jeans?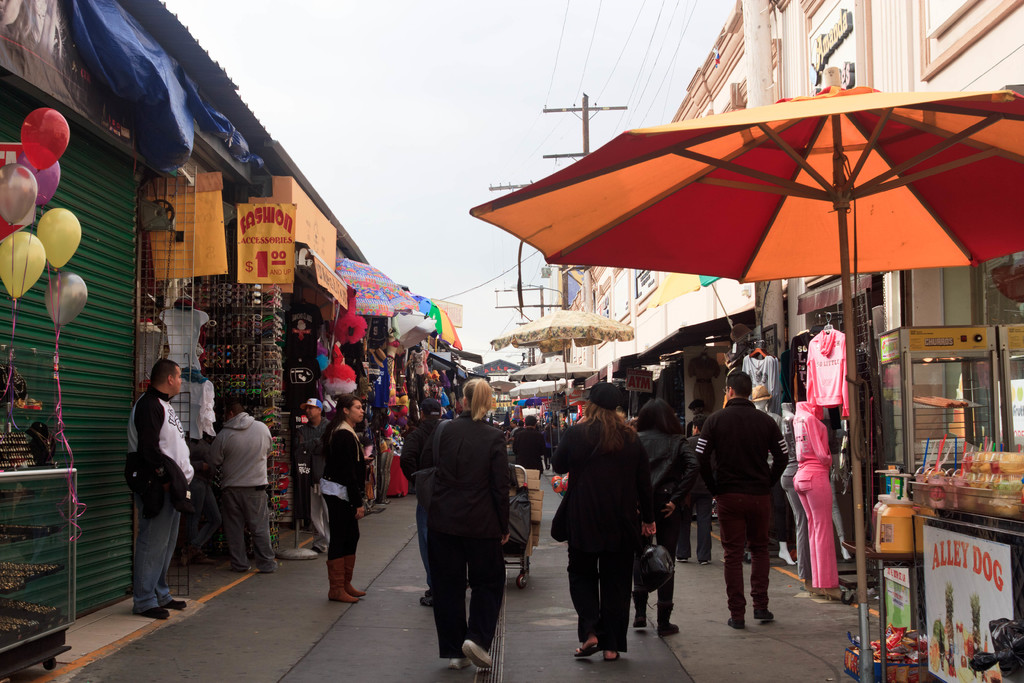
box=[131, 499, 182, 607]
